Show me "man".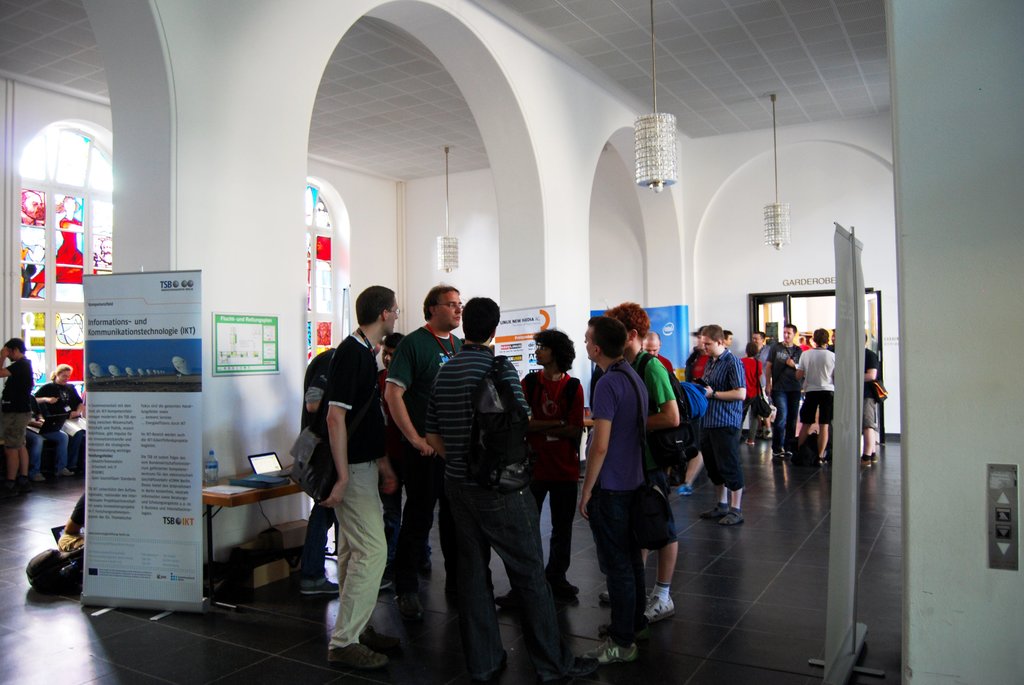
"man" is here: x1=741, y1=333, x2=776, y2=423.
